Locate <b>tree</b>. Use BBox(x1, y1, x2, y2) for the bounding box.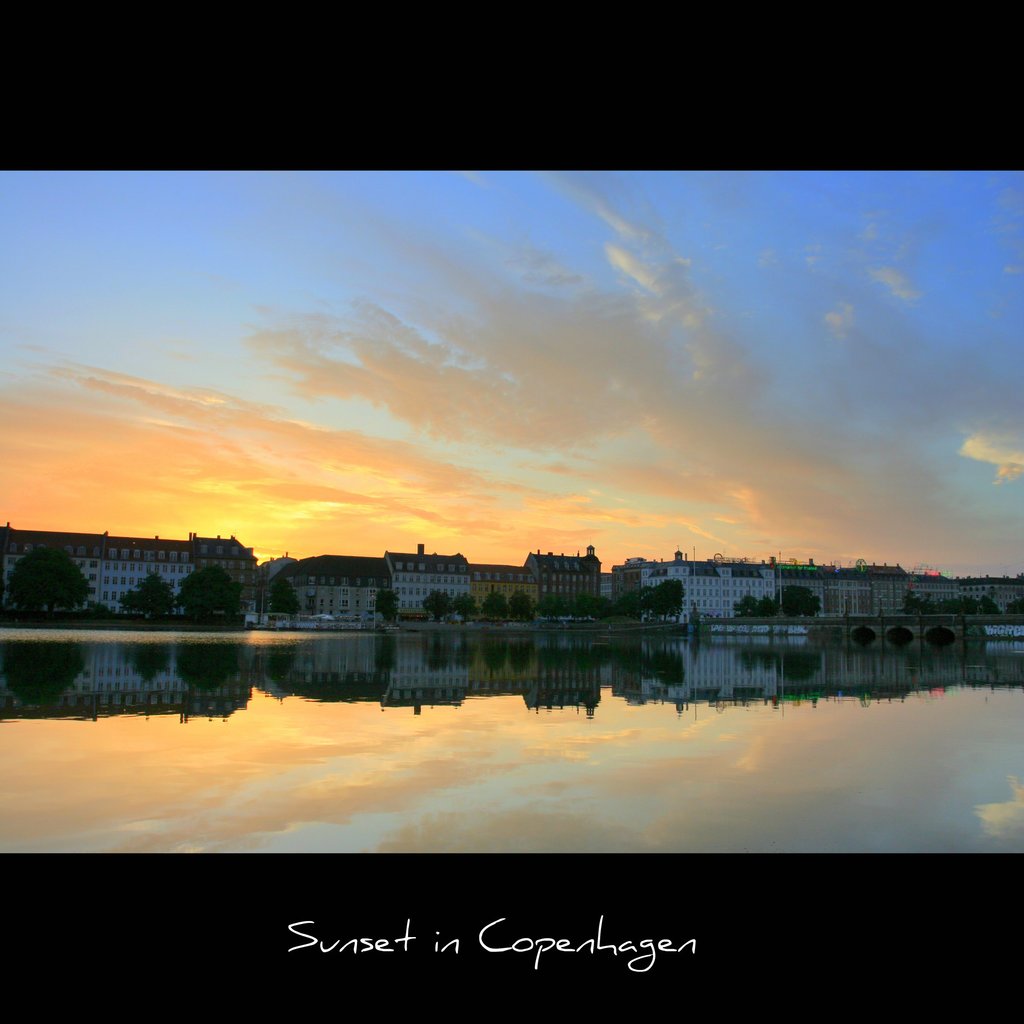
BBox(509, 589, 529, 622).
